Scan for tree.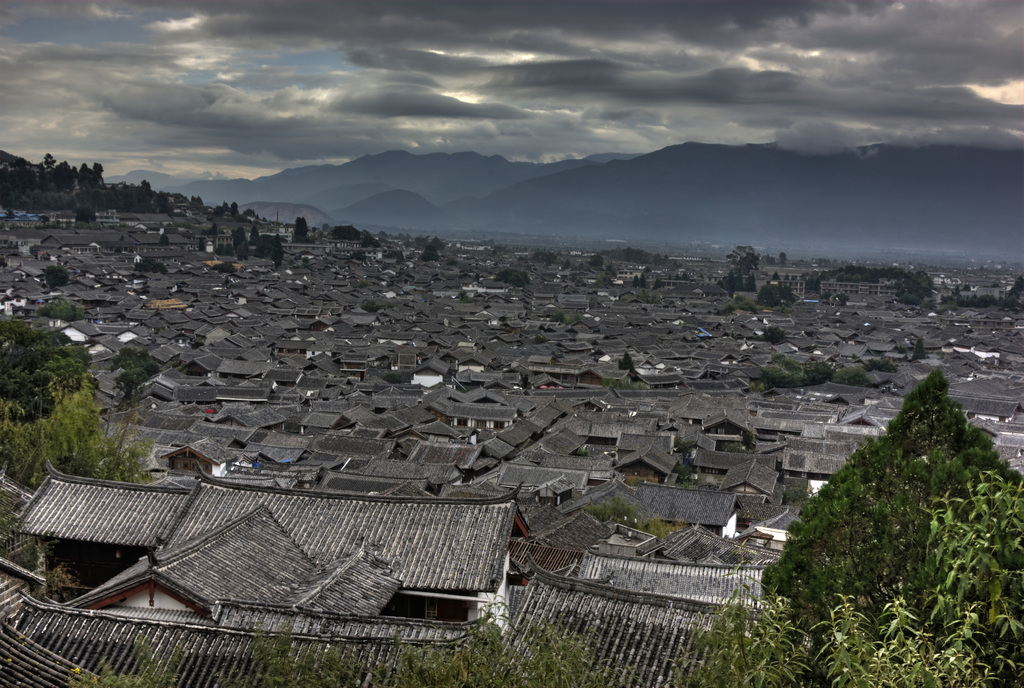
Scan result: x1=492 y1=267 x2=531 y2=290.
